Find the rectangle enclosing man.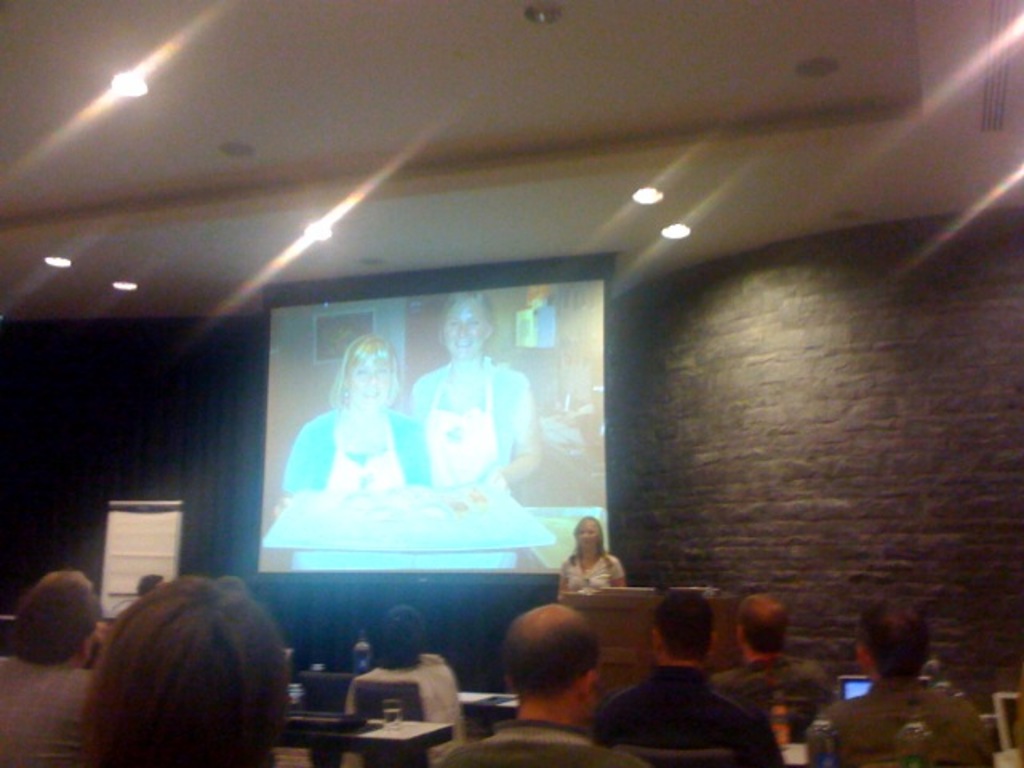
rect(589, 587, 787, 766).
